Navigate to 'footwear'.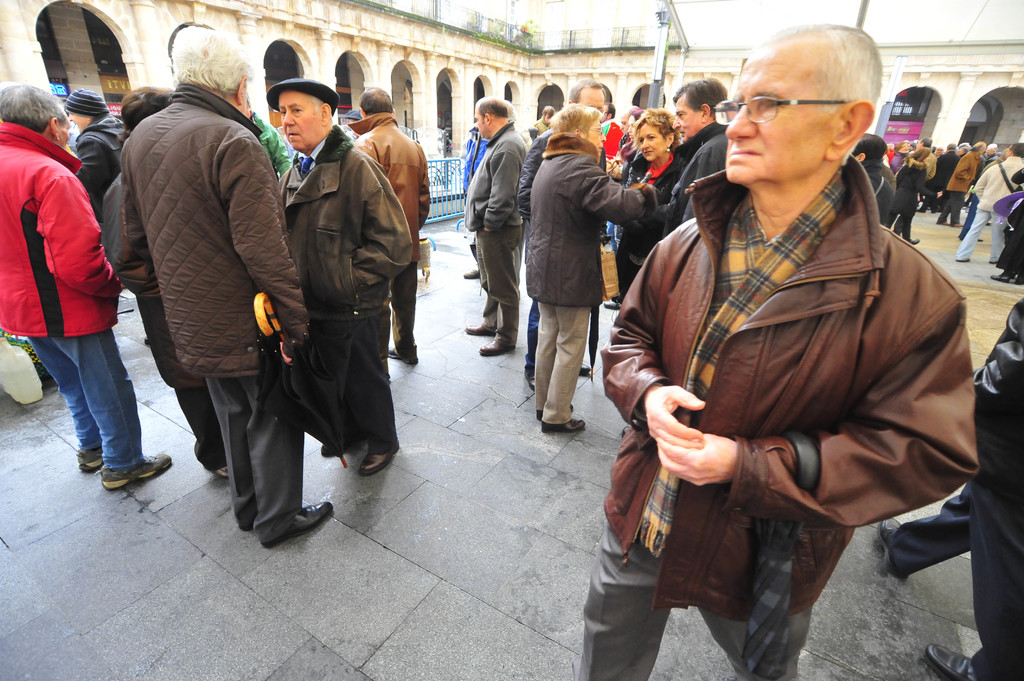
Navigation target: l=211, t=458, r=229, b=481.
